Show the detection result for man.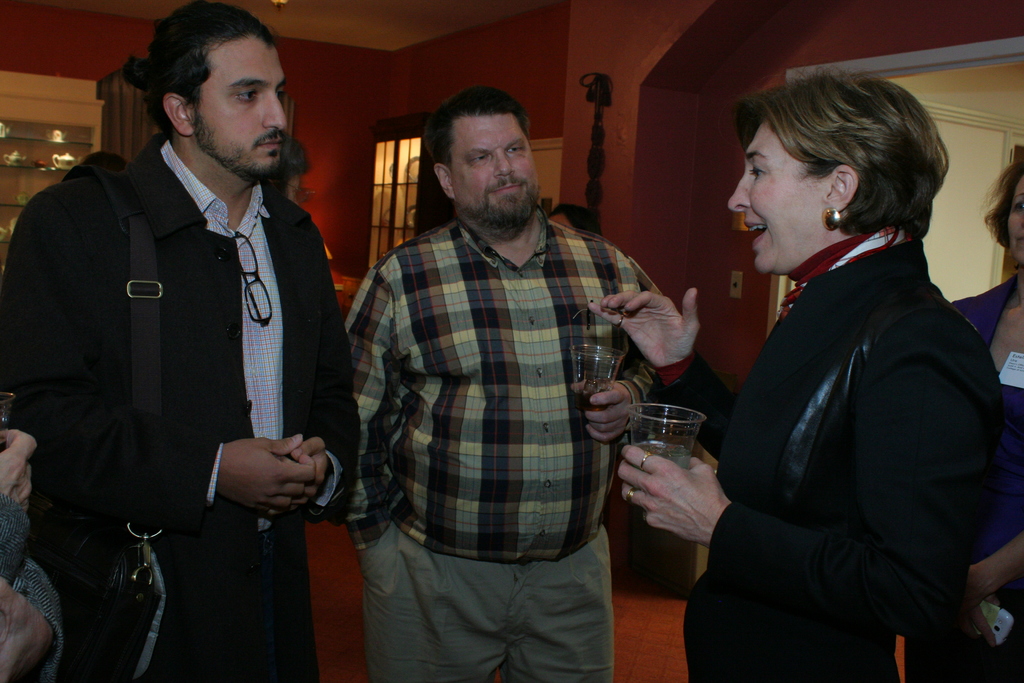
rect(340, 83, 666, 682).
